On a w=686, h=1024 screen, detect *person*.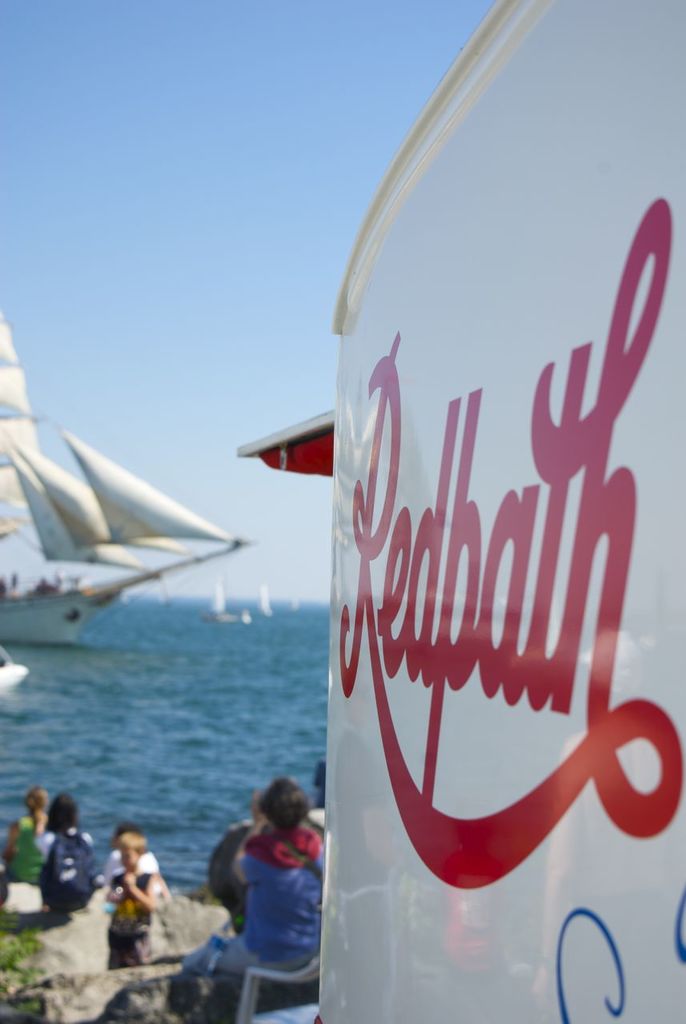
[8, 786, 47, 898].
